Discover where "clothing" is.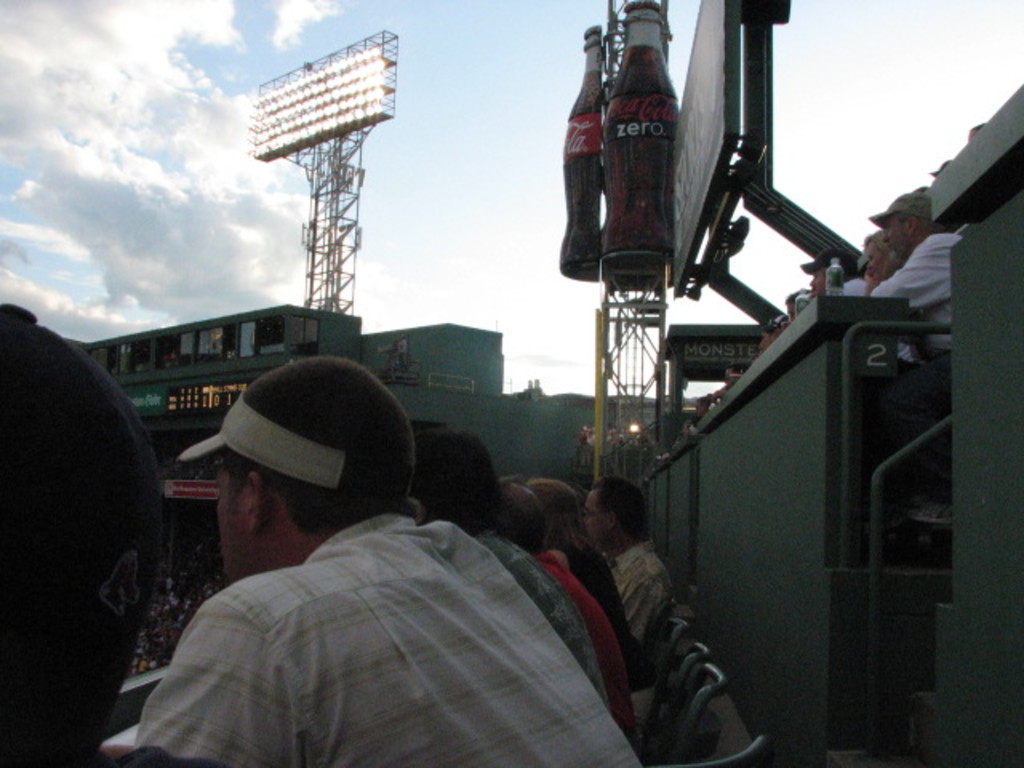
Discovered at <region>867, 229, 966, 355</region>.
